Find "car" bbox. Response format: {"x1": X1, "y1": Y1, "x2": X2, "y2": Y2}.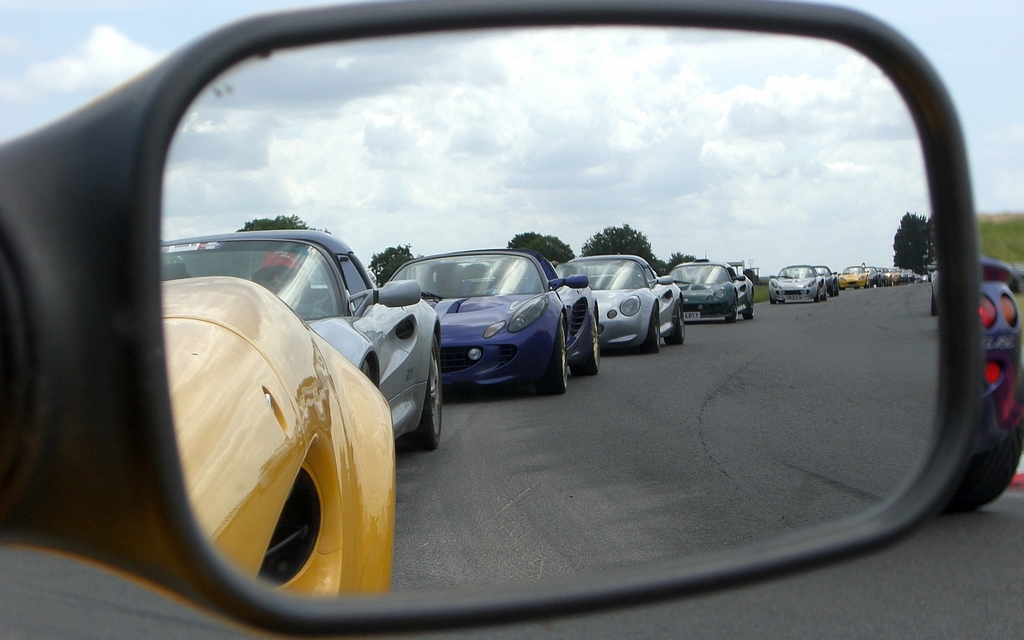
{"x1": 944, "y1": 246, "x2": 1021, "y2": 517}.
